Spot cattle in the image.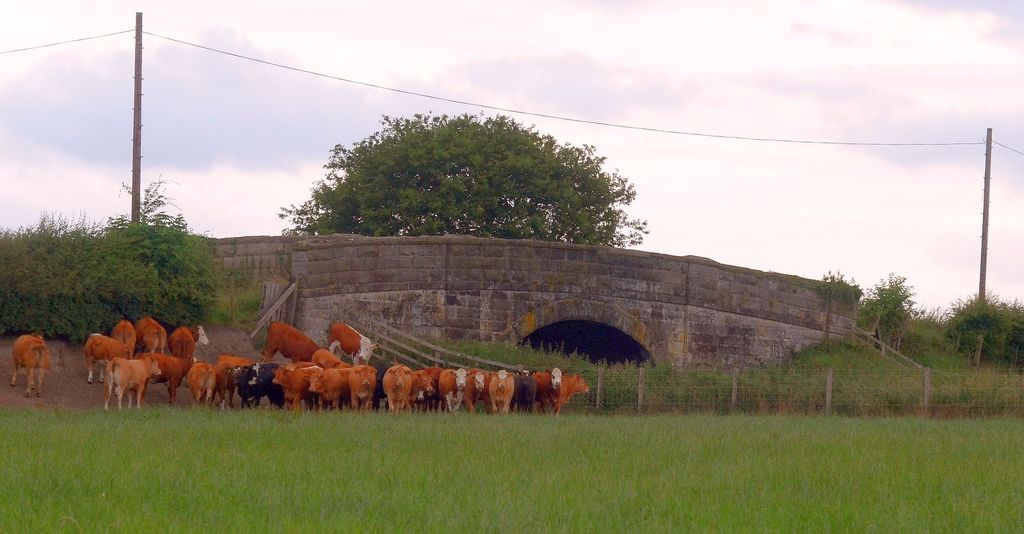
cattle found at [left=83, top=334, right=129, bottom=382].
